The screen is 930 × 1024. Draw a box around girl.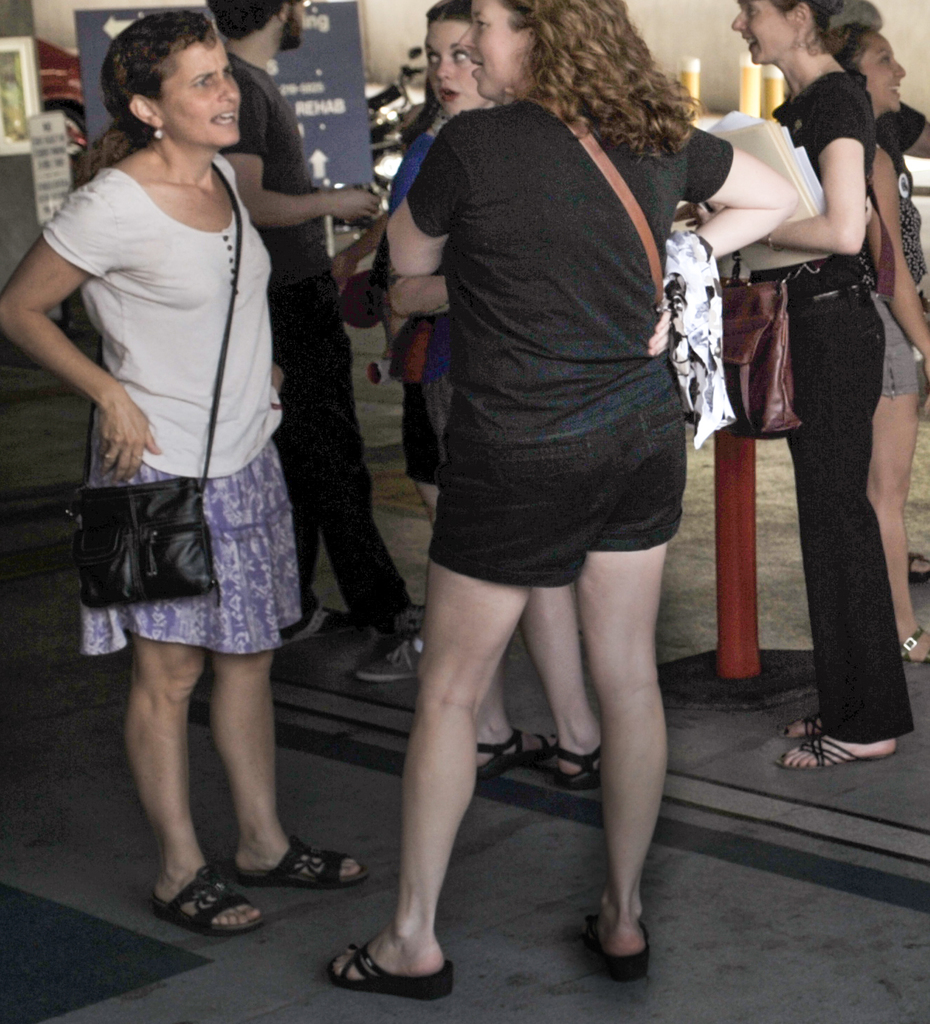
x1=0 y1=4 x2=372 y2=937.
